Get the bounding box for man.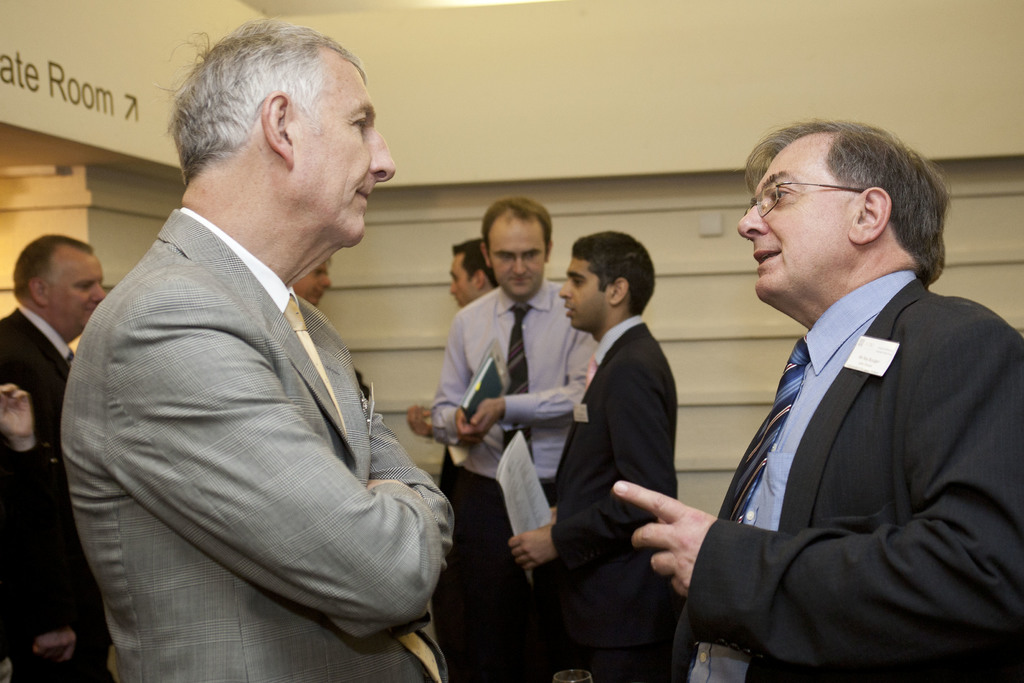
bbox=(57, 13, 465, 682).
